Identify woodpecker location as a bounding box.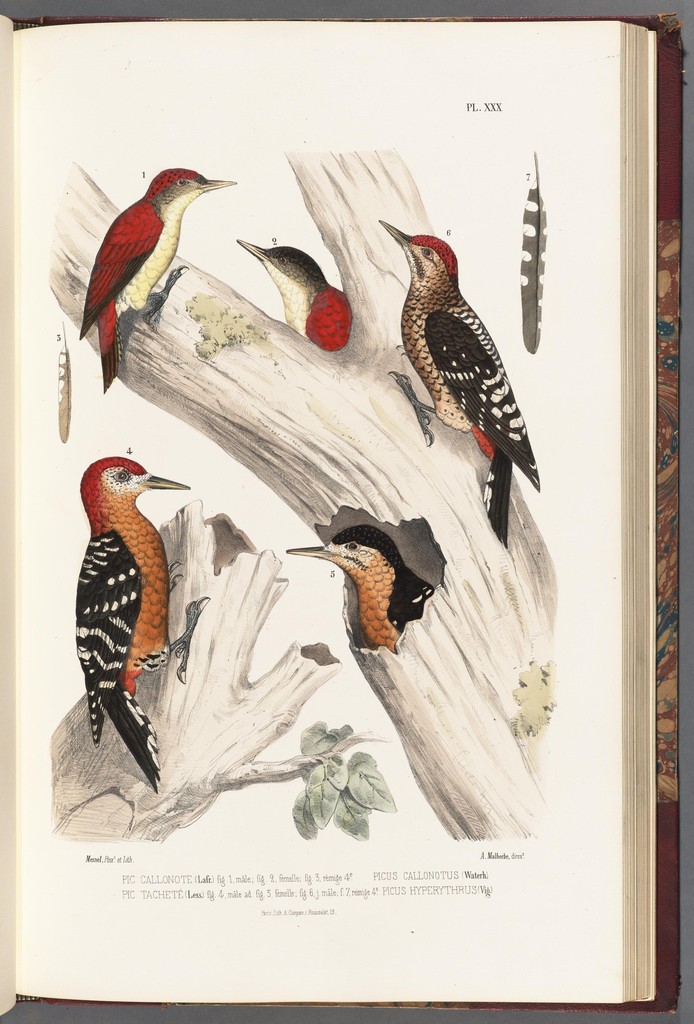
282:522:440:649.
